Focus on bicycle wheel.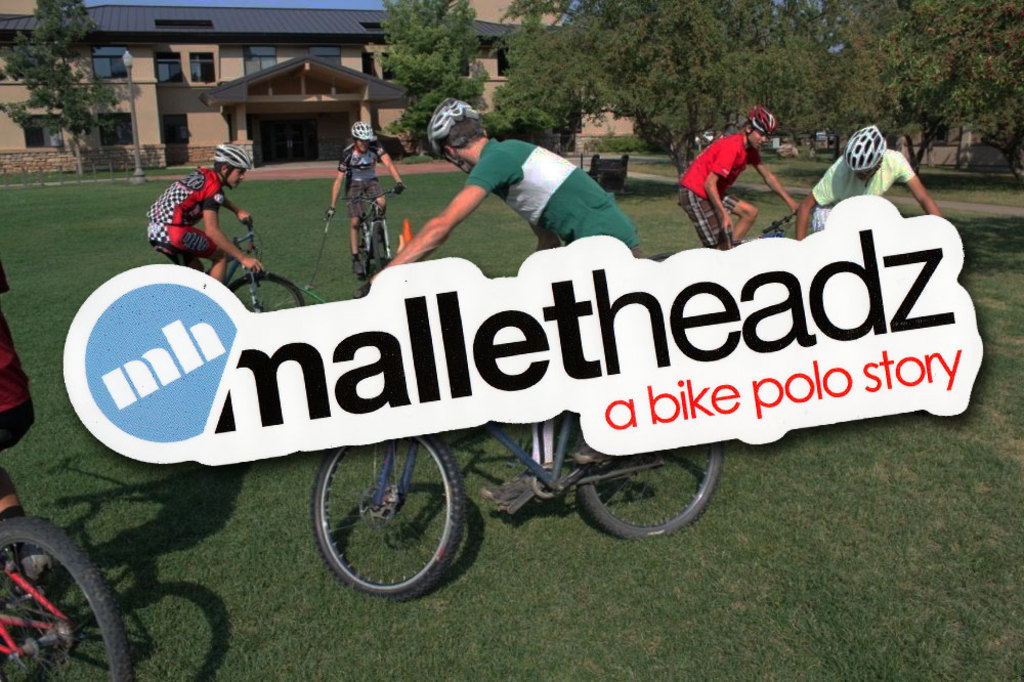
Focused at <region>0, 515, 134, 681</region>.
